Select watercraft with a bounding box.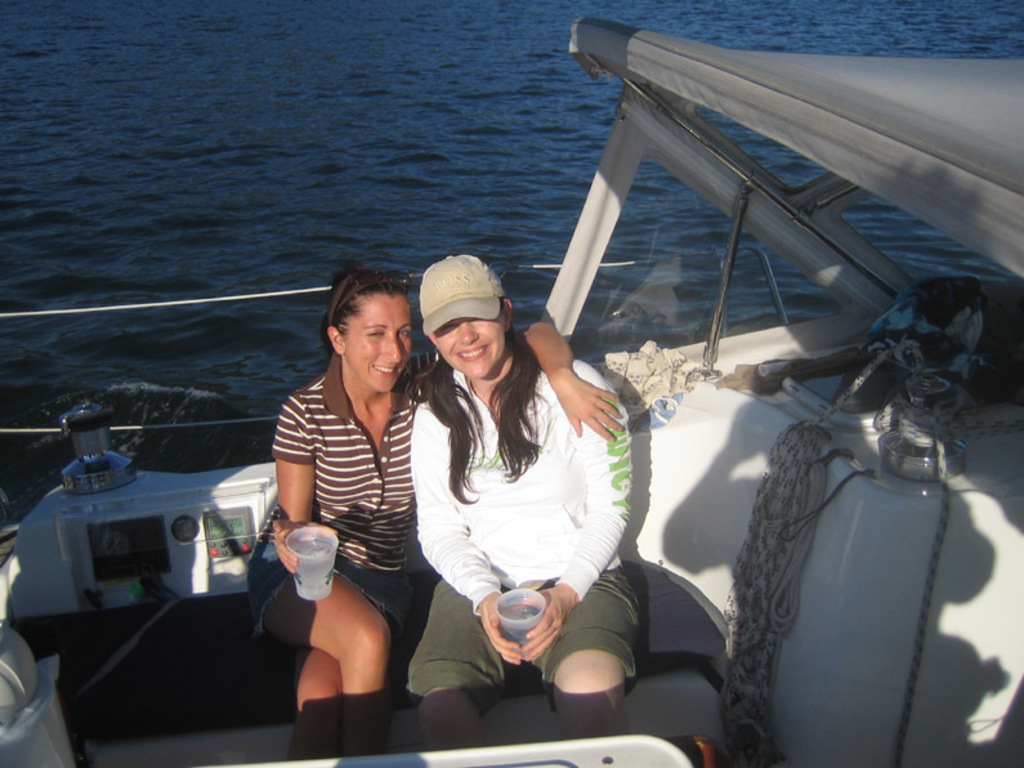
<box>0,14,1023,767</box>.
